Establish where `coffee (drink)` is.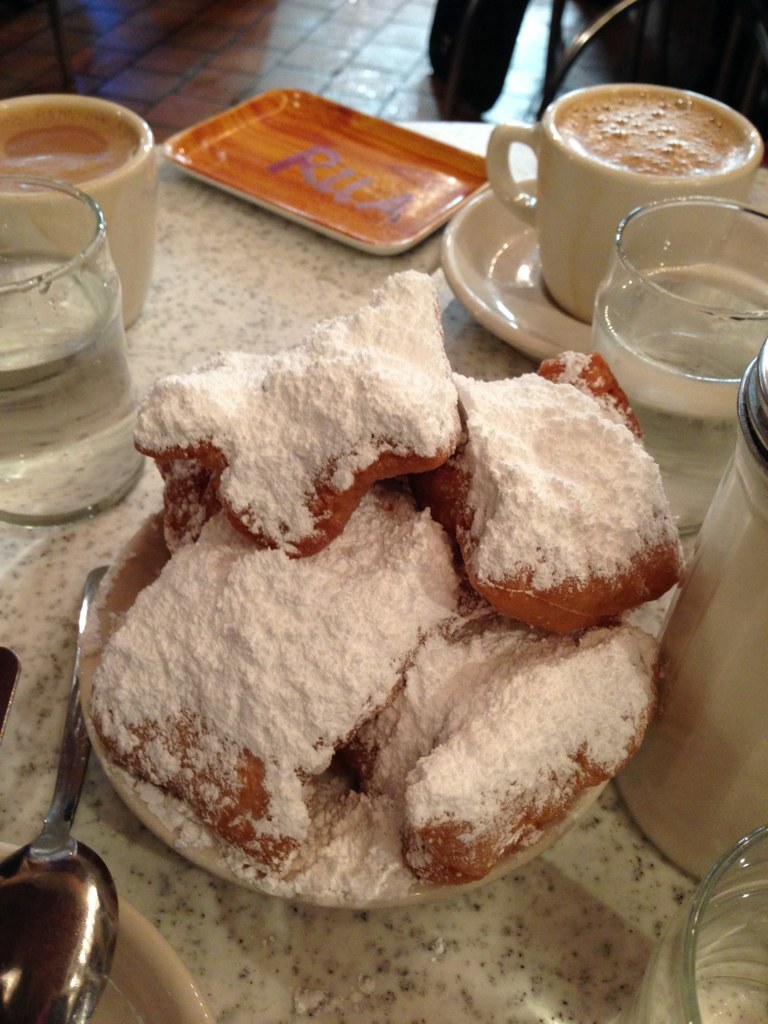
Established at box=[501, 74, 747, 276].
